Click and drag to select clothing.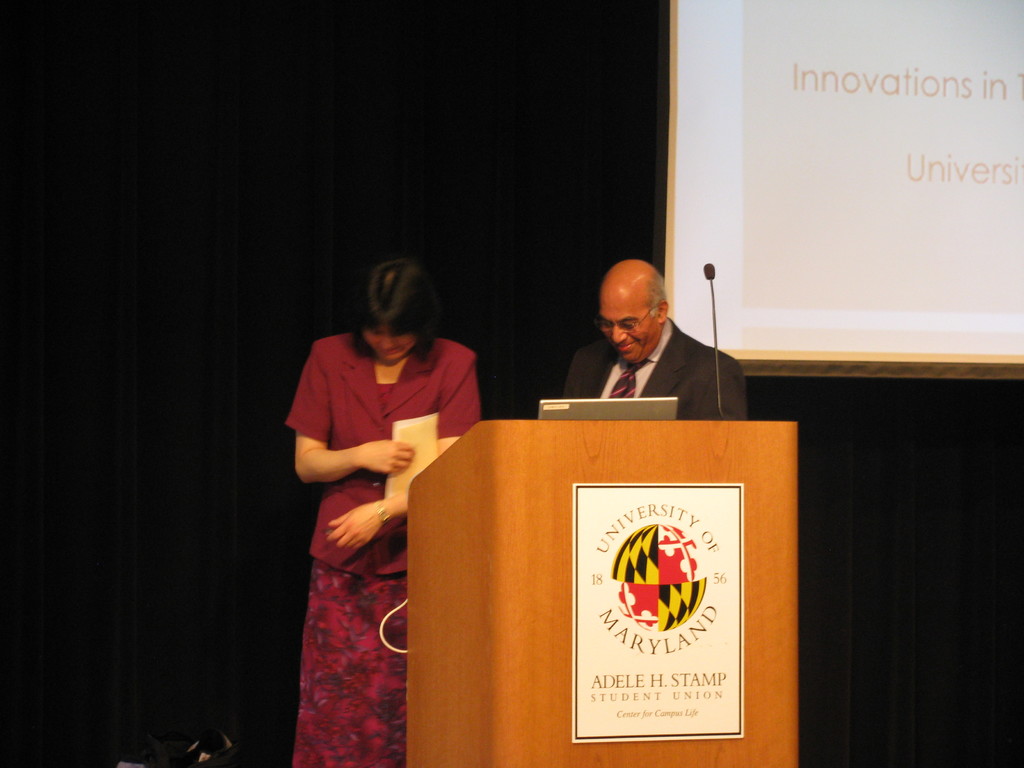
Selection: rect(282, 296, 474, 690).
